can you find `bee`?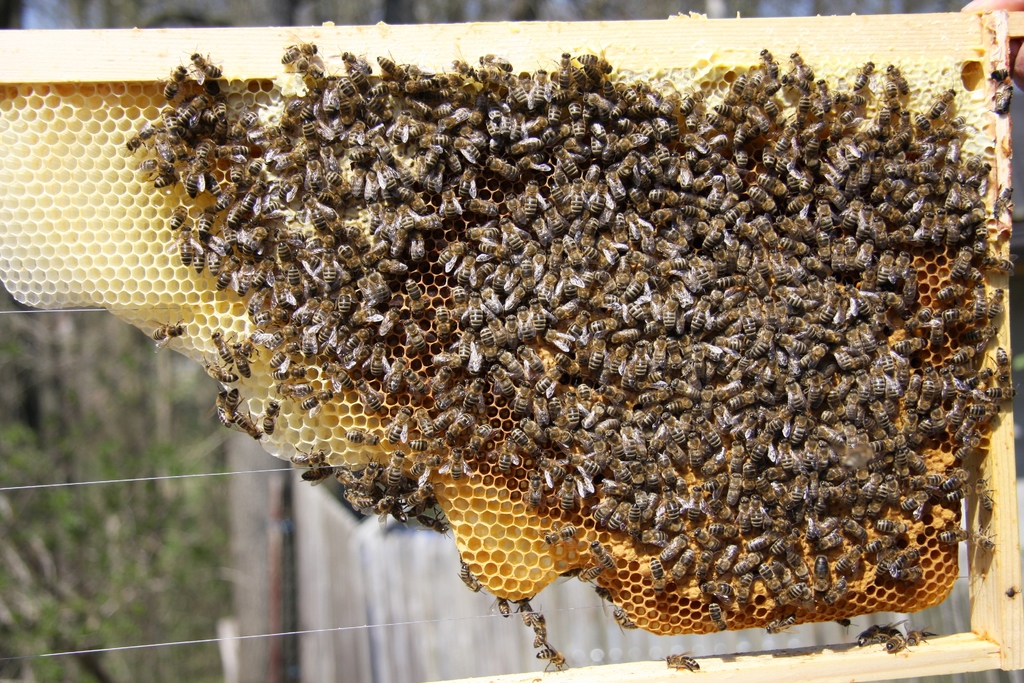
Yes, bounding box: [796, 85, 810, 116].
